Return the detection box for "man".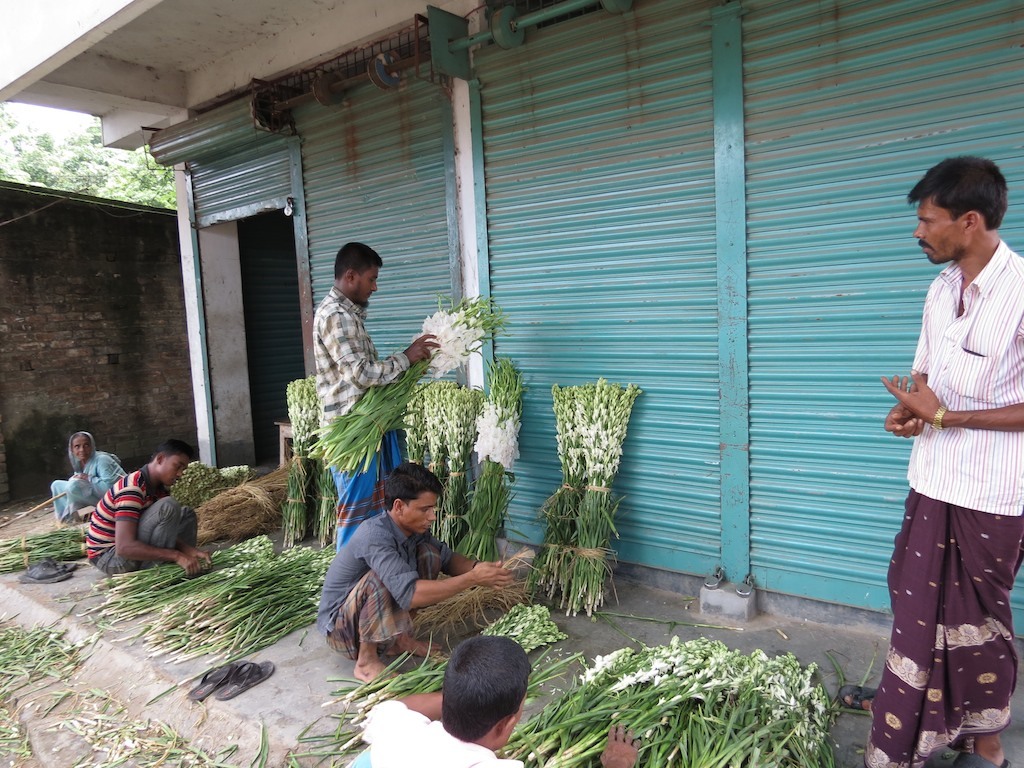
crop(319, 458, 517, 677).
